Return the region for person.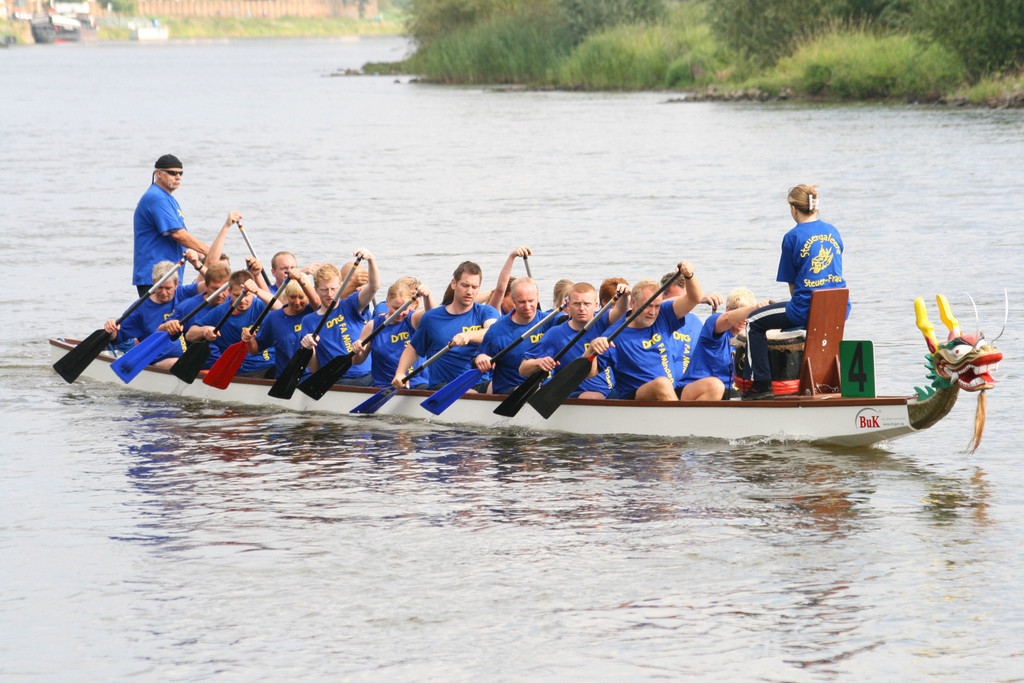
box(190, 267, 273, 375).
